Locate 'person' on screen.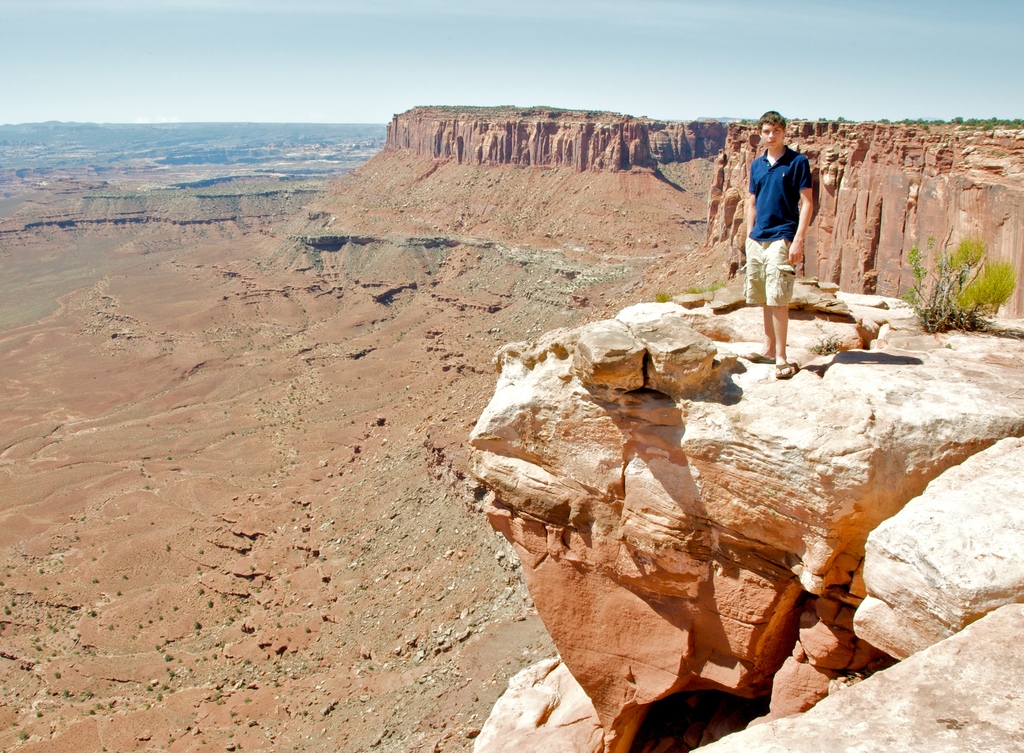
On screen at 746 110 811 377.
